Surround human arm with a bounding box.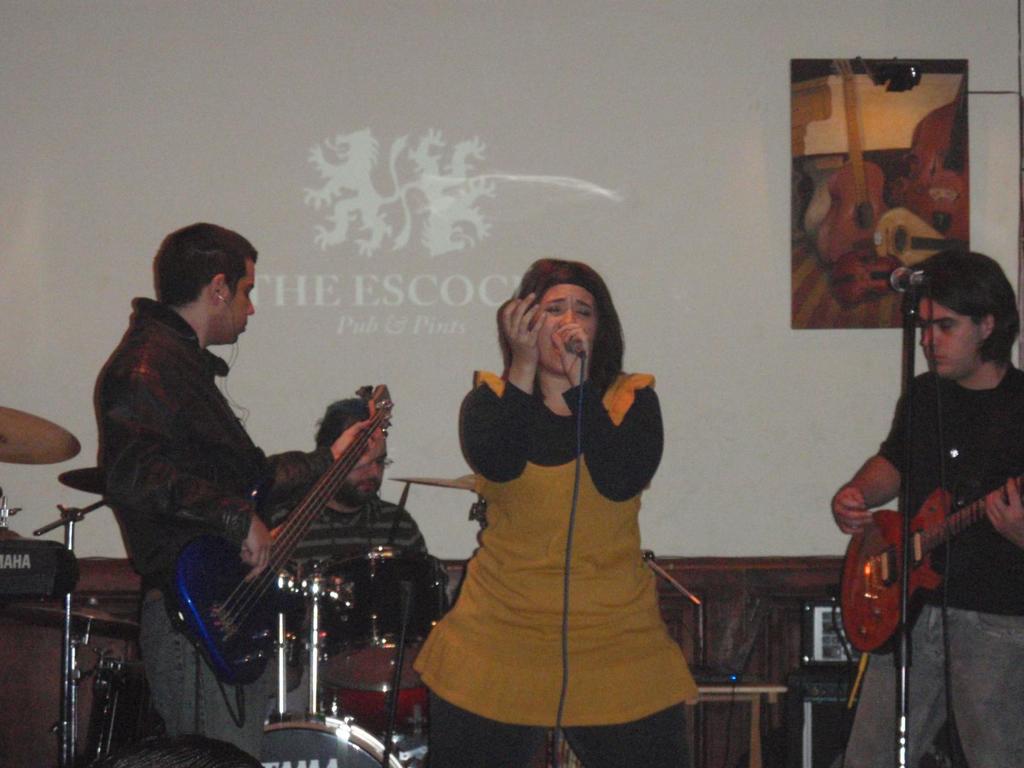
left=821, top=378, right=922, bottom=538.
